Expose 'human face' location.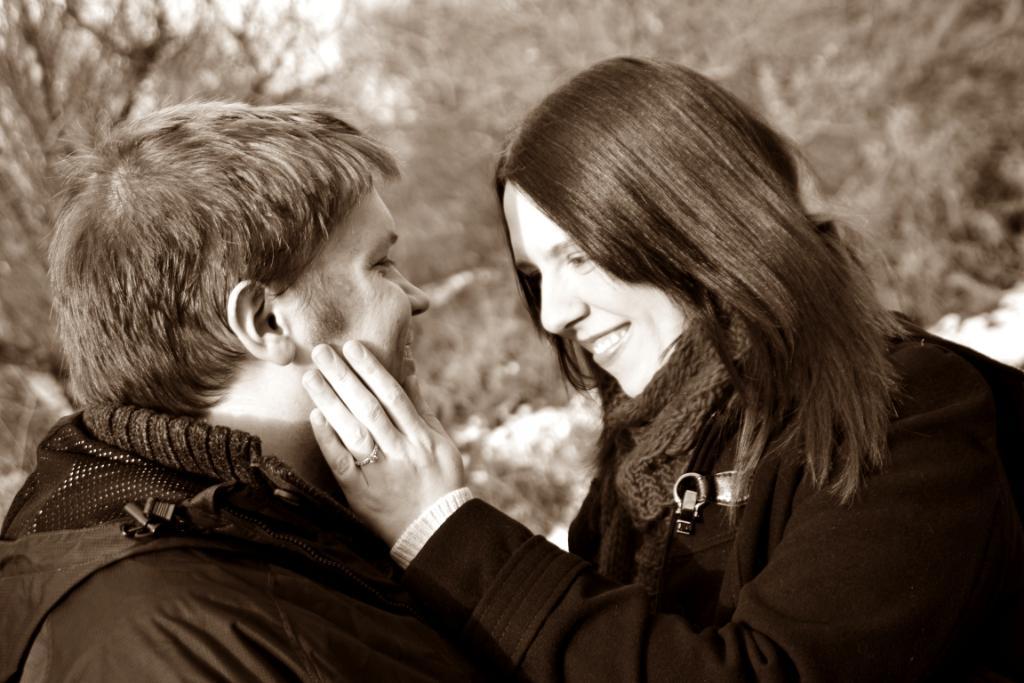
Exposed at bbox=[275, 181, 429, 415].
